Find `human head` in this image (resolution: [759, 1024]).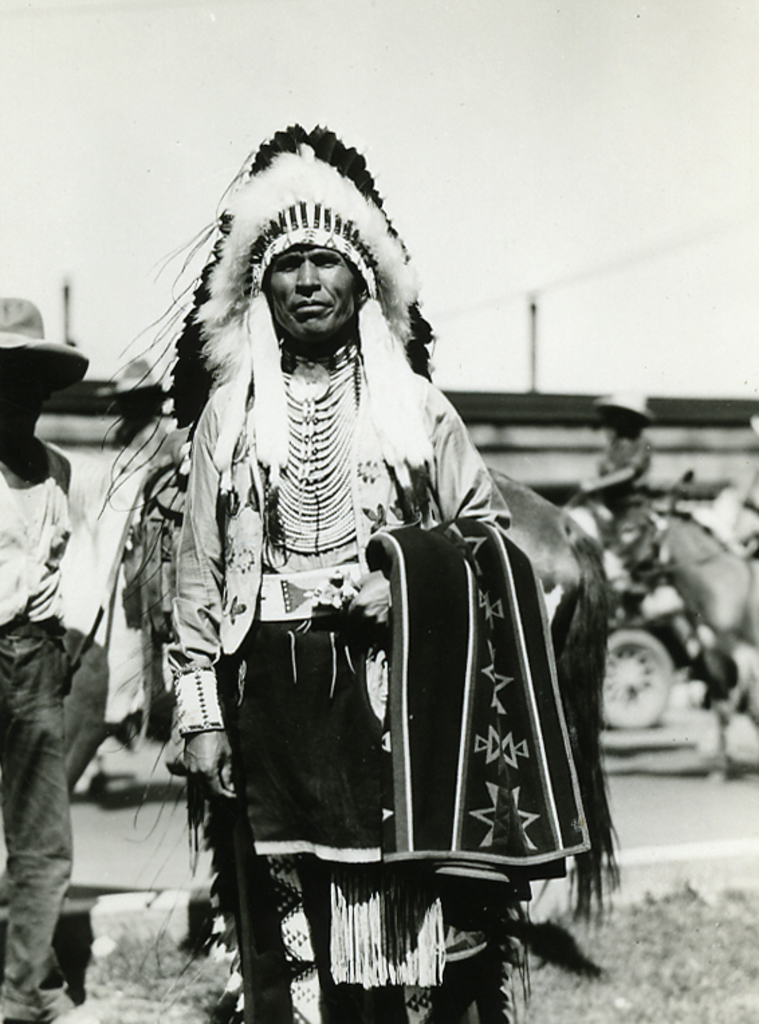
crop(271, 249, 363, 336).
